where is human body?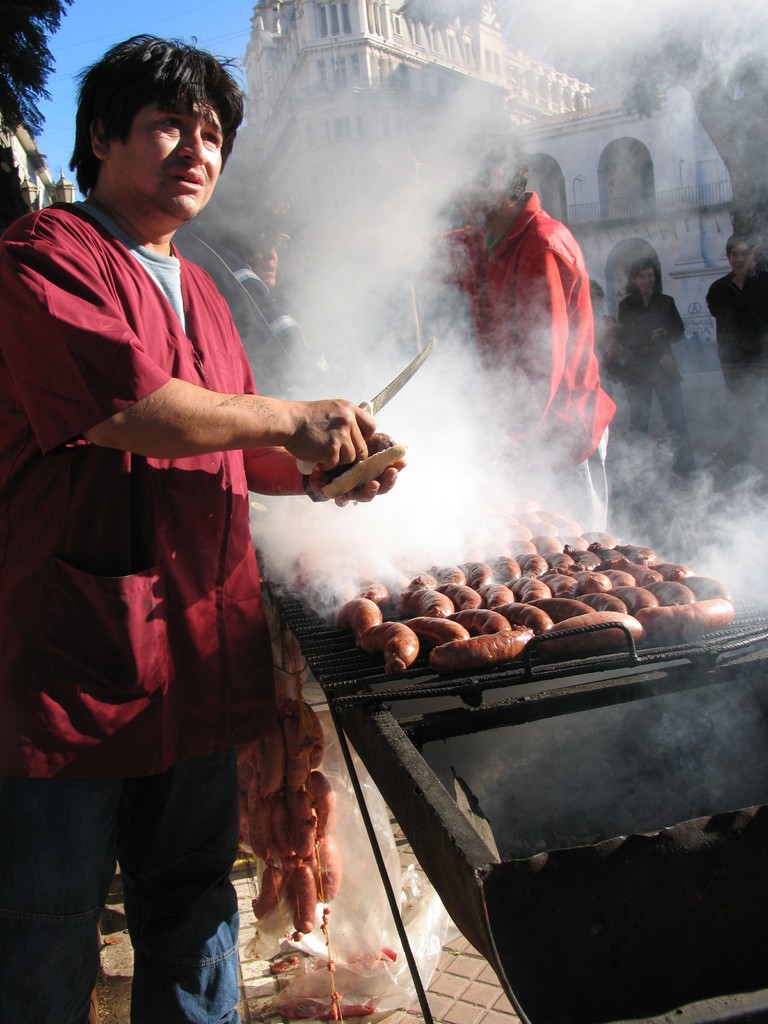
BBox(615, 259, 700, 467).
